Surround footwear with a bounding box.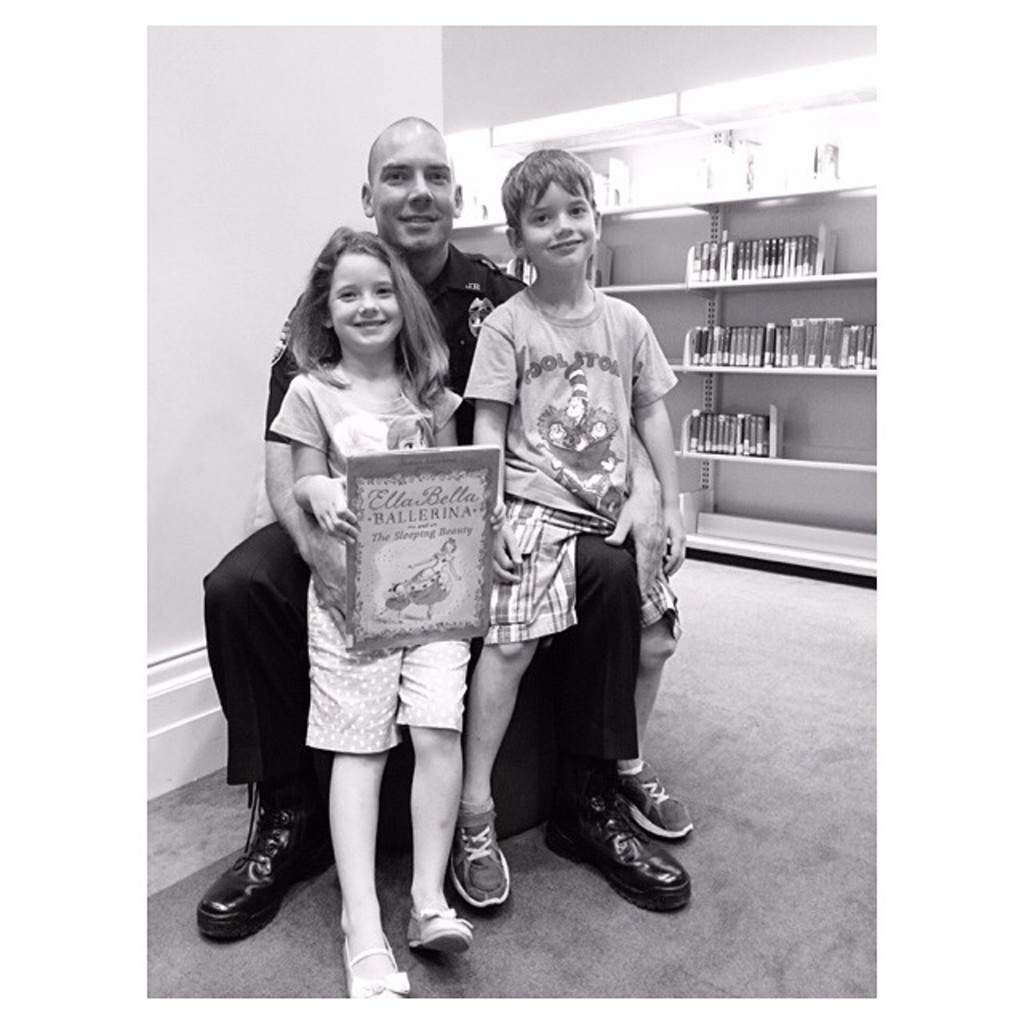
408:902:470:962.
